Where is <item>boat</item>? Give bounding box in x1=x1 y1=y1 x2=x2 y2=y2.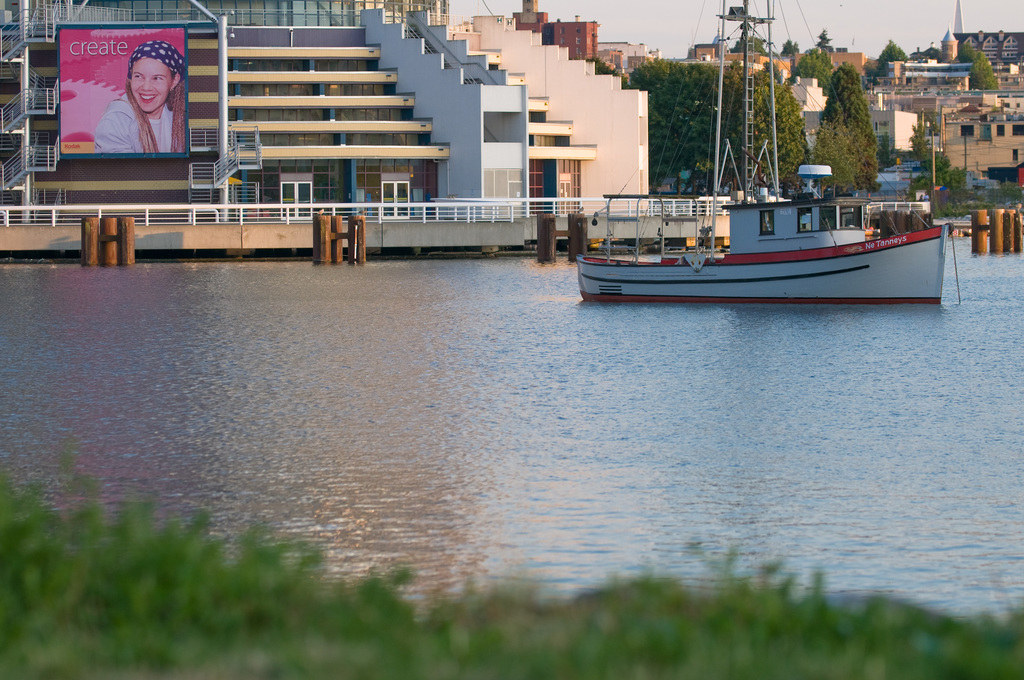
x1=573 y1=38 x2=958 y2=315.
